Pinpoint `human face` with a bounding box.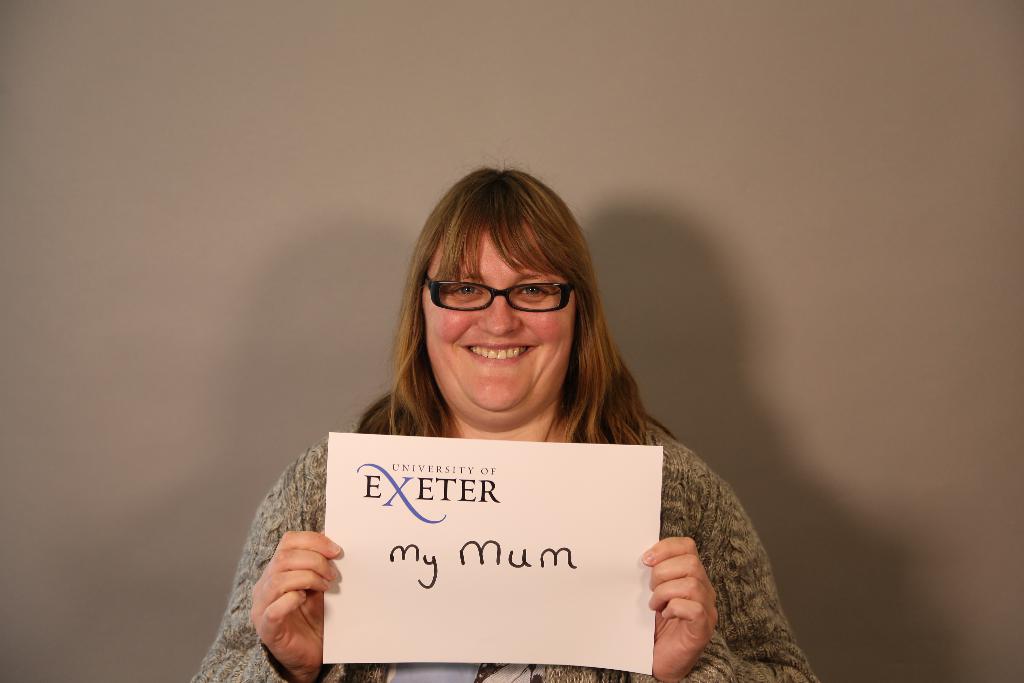
x1=416 y1=231 x2=573 y2=417.
